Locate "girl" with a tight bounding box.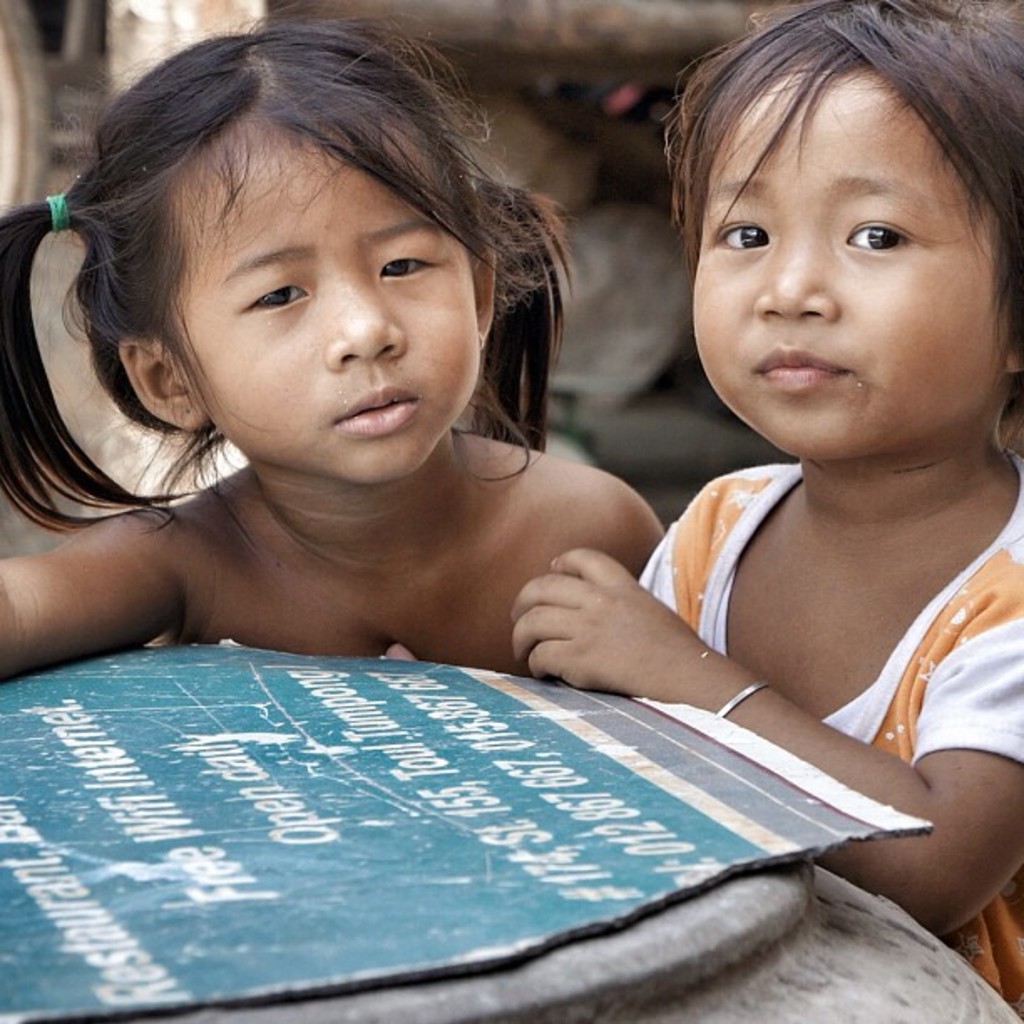
rect(499, 0, 1021, 991).
